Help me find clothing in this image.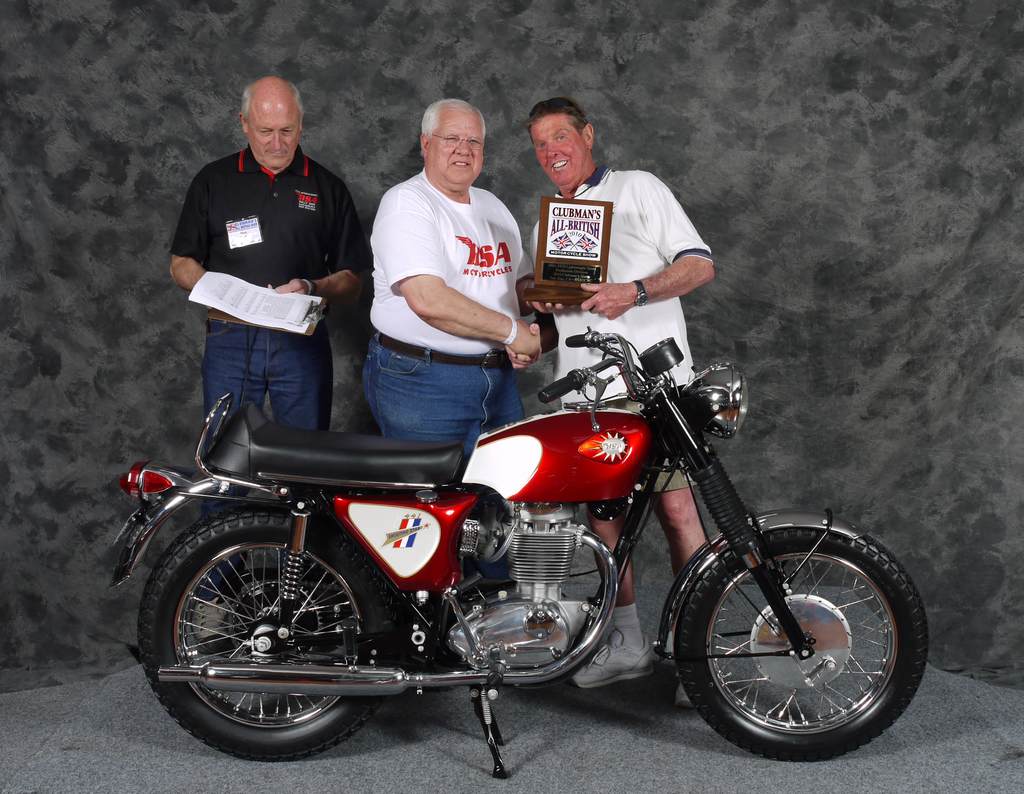
Found it: 178, 120, 364, 439.
